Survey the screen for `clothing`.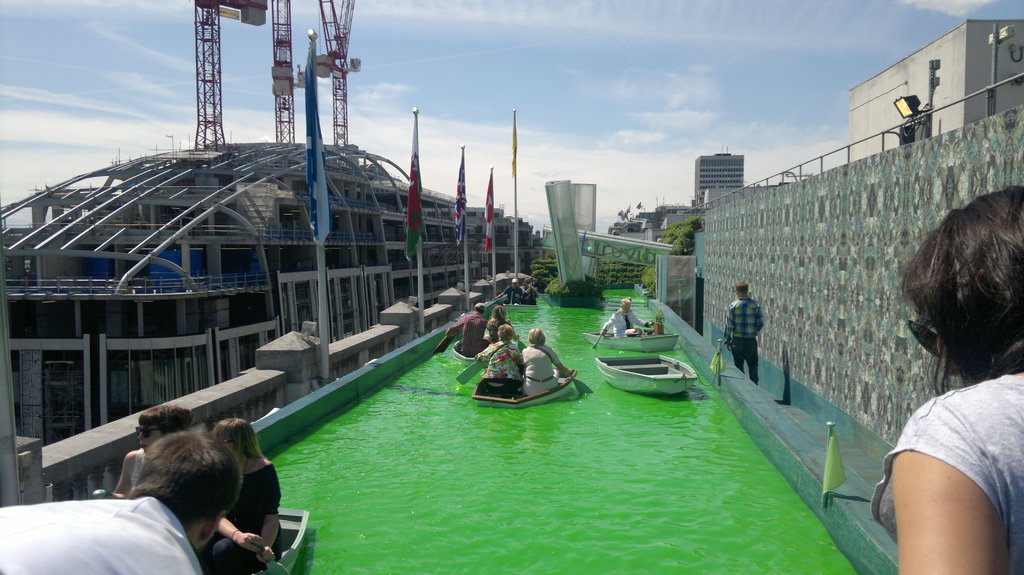
Survey found: region(444, 313, 485, 358).
